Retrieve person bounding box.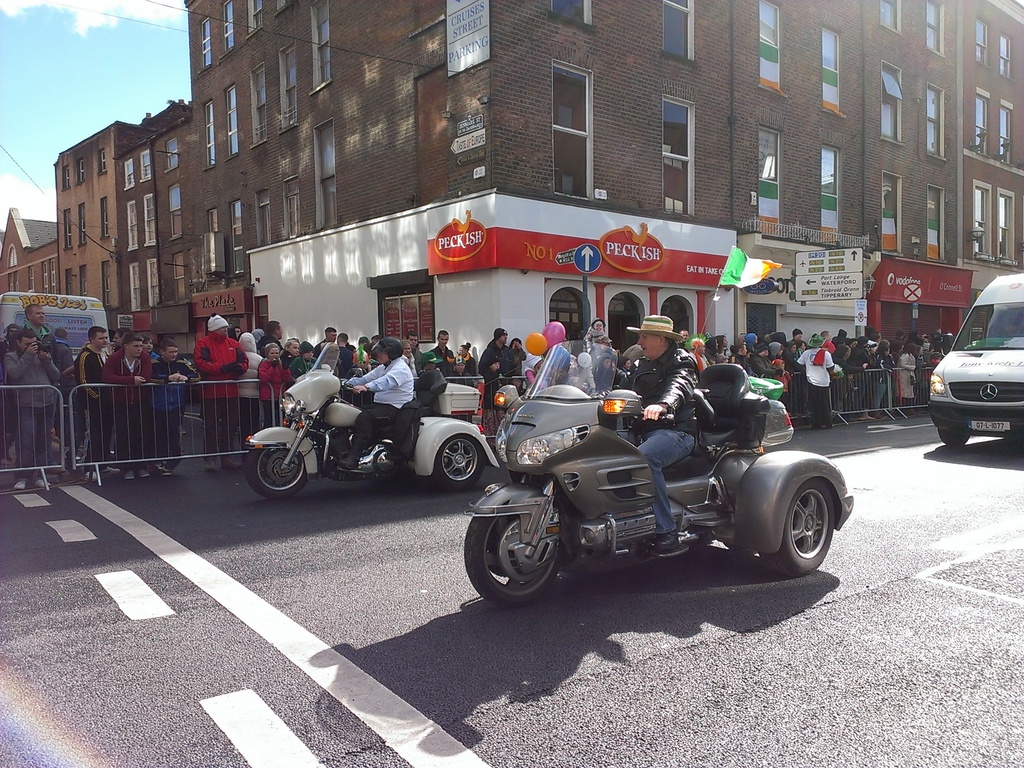
Bounding box: l=739, t=331, r=759, b=371.
